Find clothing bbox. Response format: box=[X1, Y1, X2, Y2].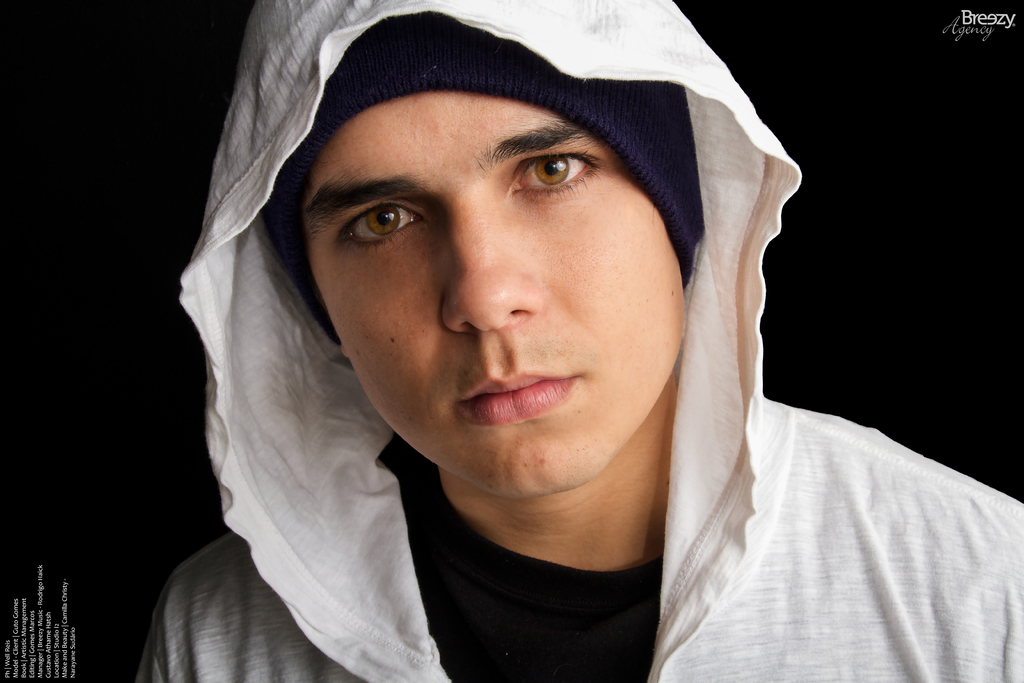
box=[137, 0, 1023, 682].
